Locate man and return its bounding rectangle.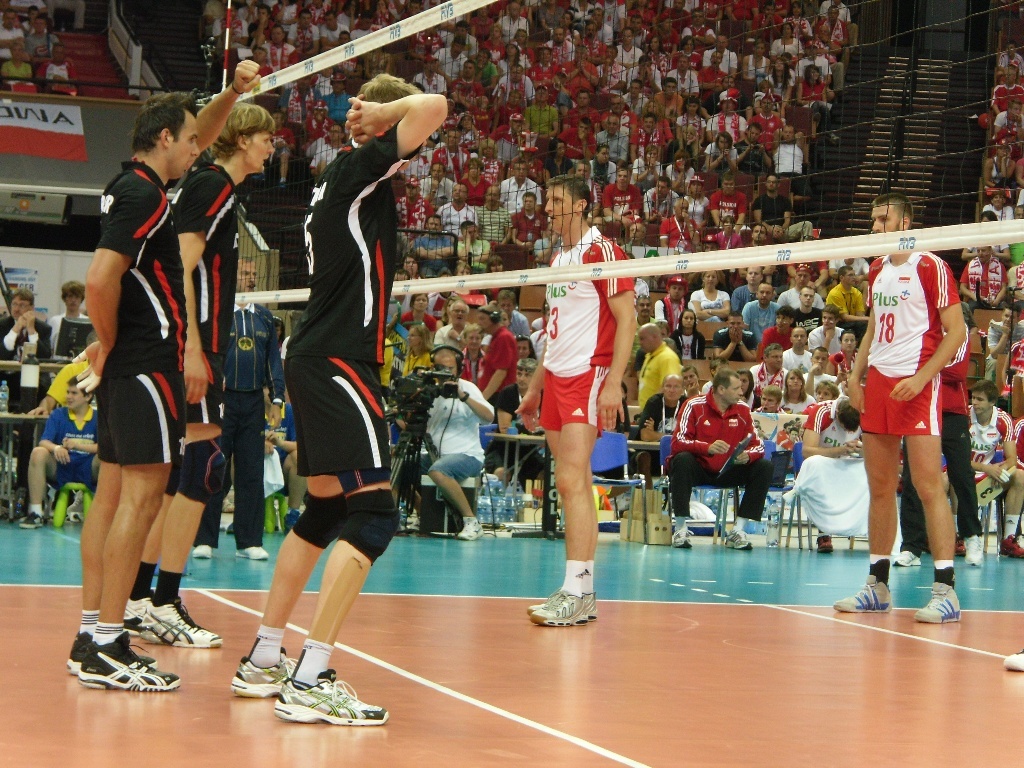
{"left": 250, "top": 45, "right": 269, "bottom": 74}.
